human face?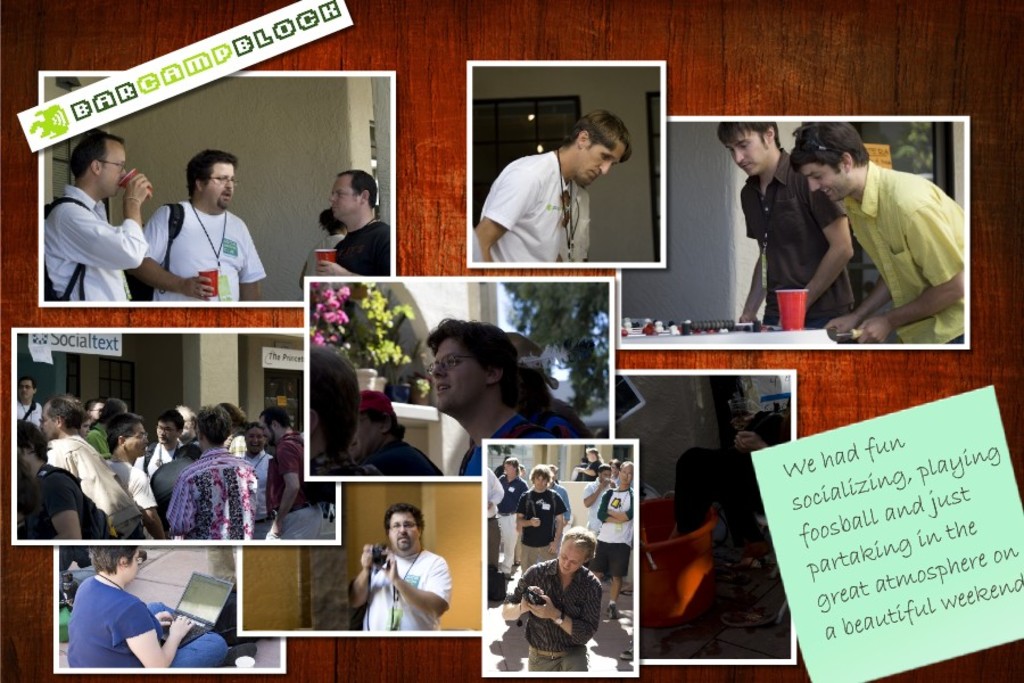
detection(209, 163, 237, 208)
